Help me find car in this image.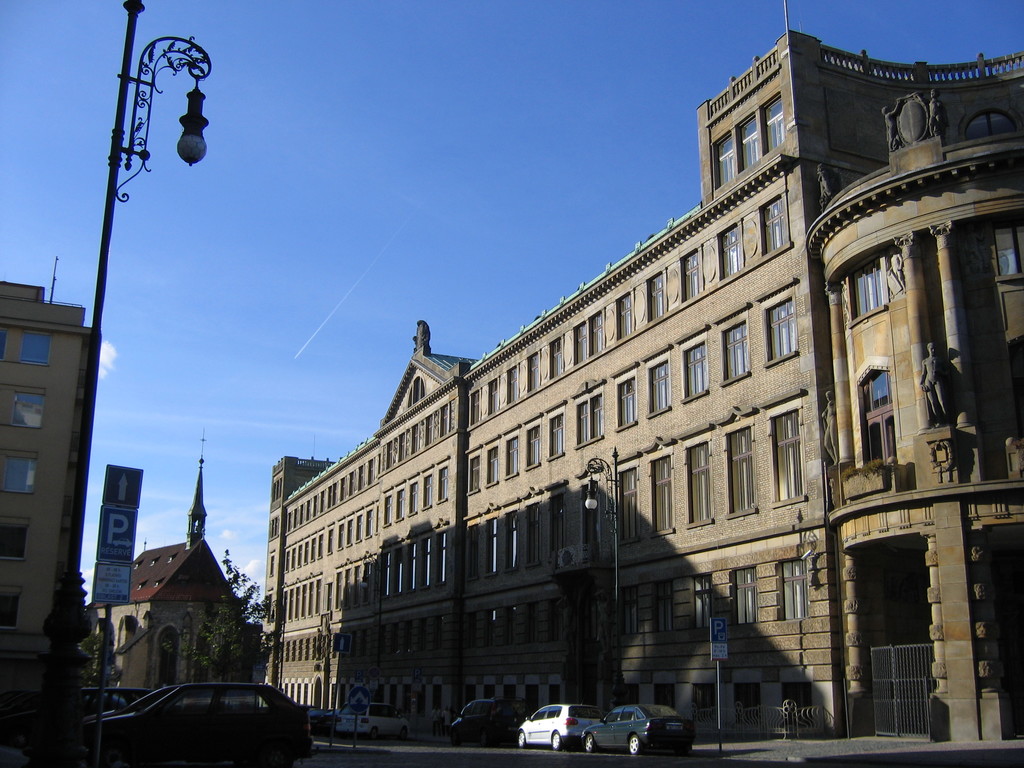
Found it: [312, 708, 335, 735].
